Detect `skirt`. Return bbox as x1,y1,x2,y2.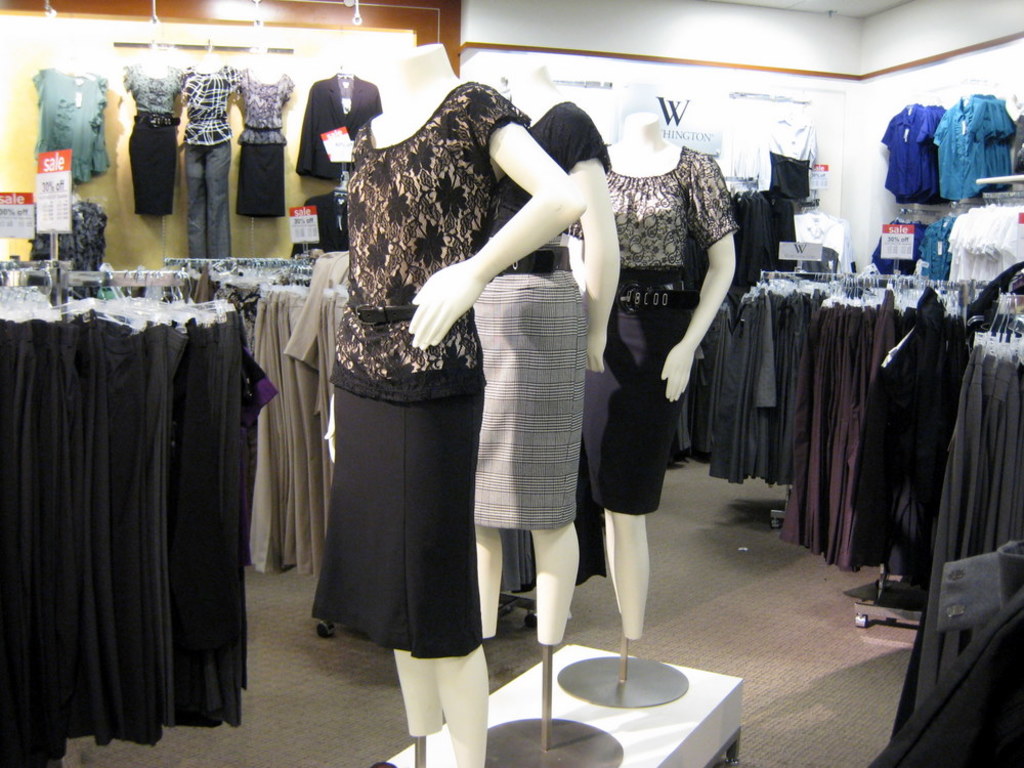
474,244,591,529.
